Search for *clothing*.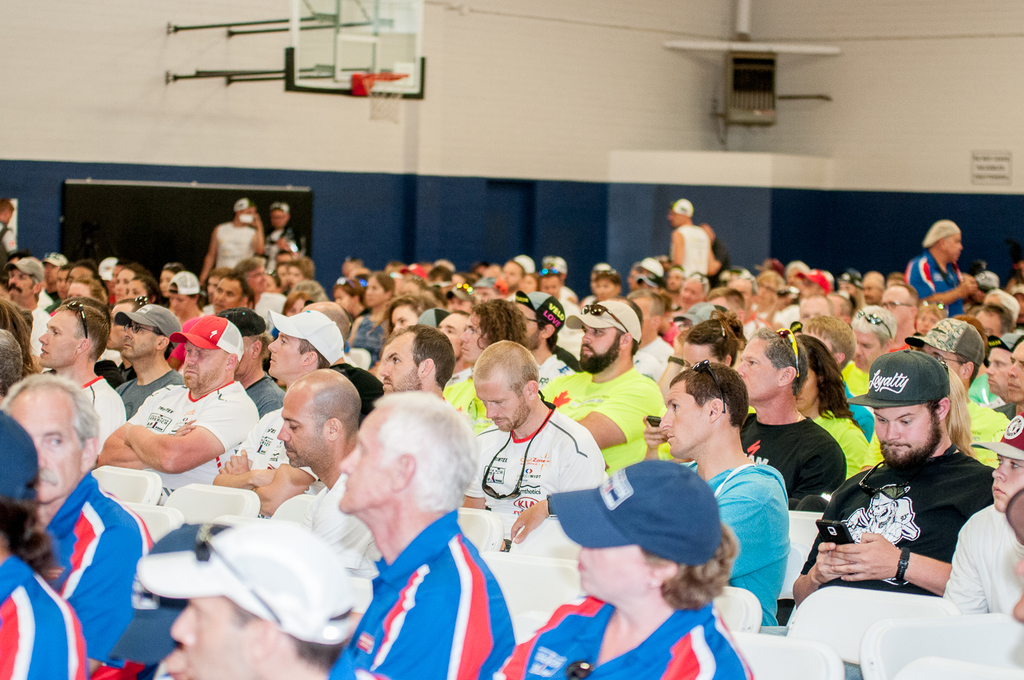
Found at [x1=665, y1=223, x2=709, y2=279].
